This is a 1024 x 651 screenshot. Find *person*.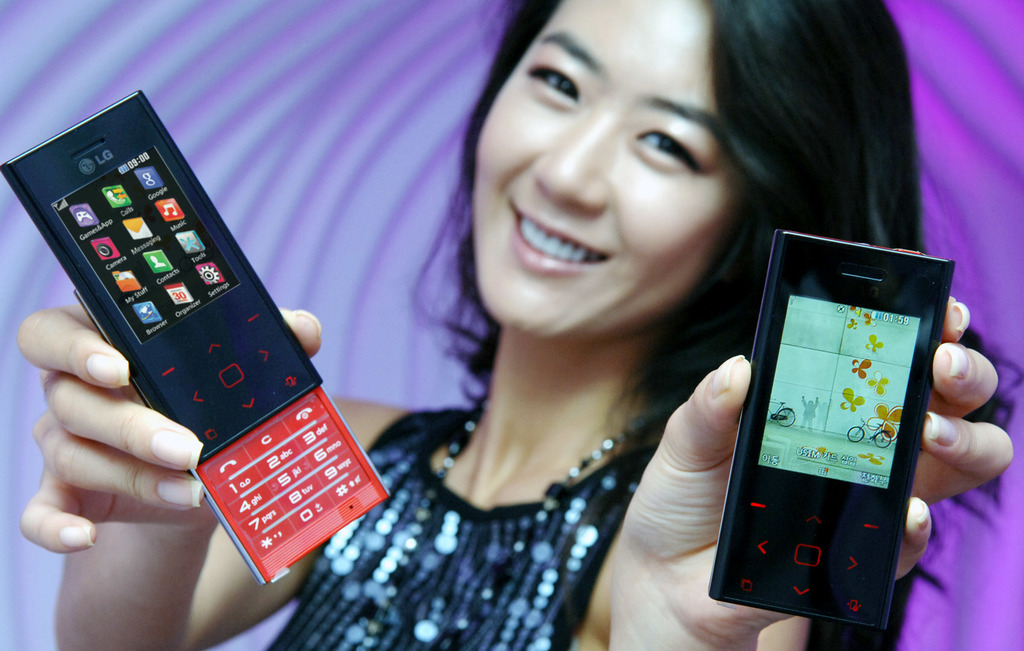
Bounding box: 19:0:1016:650.
